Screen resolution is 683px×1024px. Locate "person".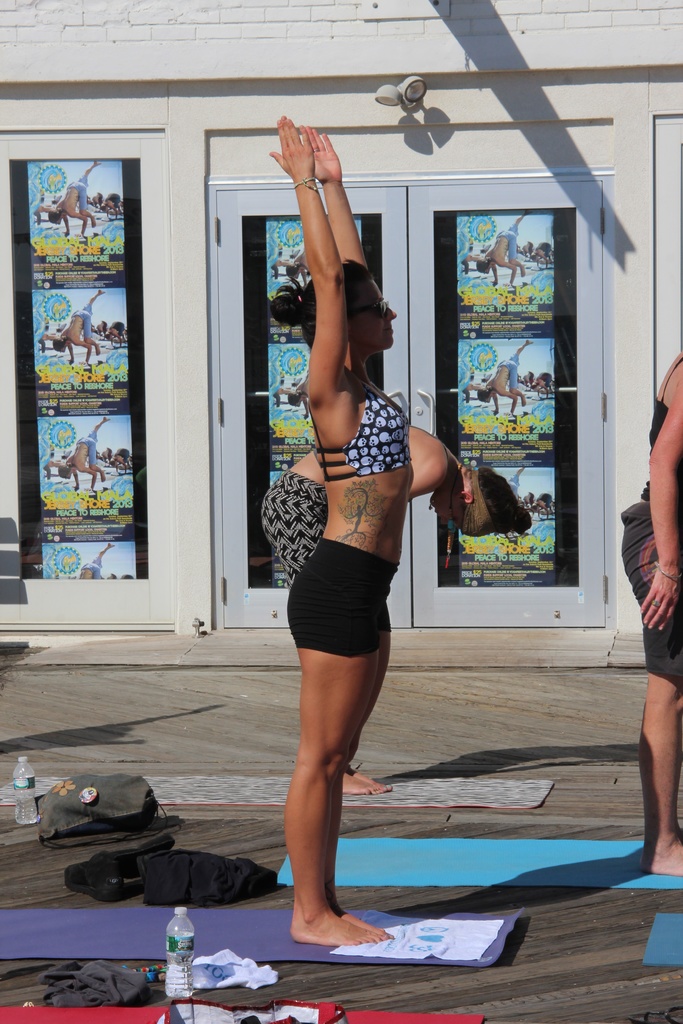
x1=253, y1=420, x2=537, y2=796.
